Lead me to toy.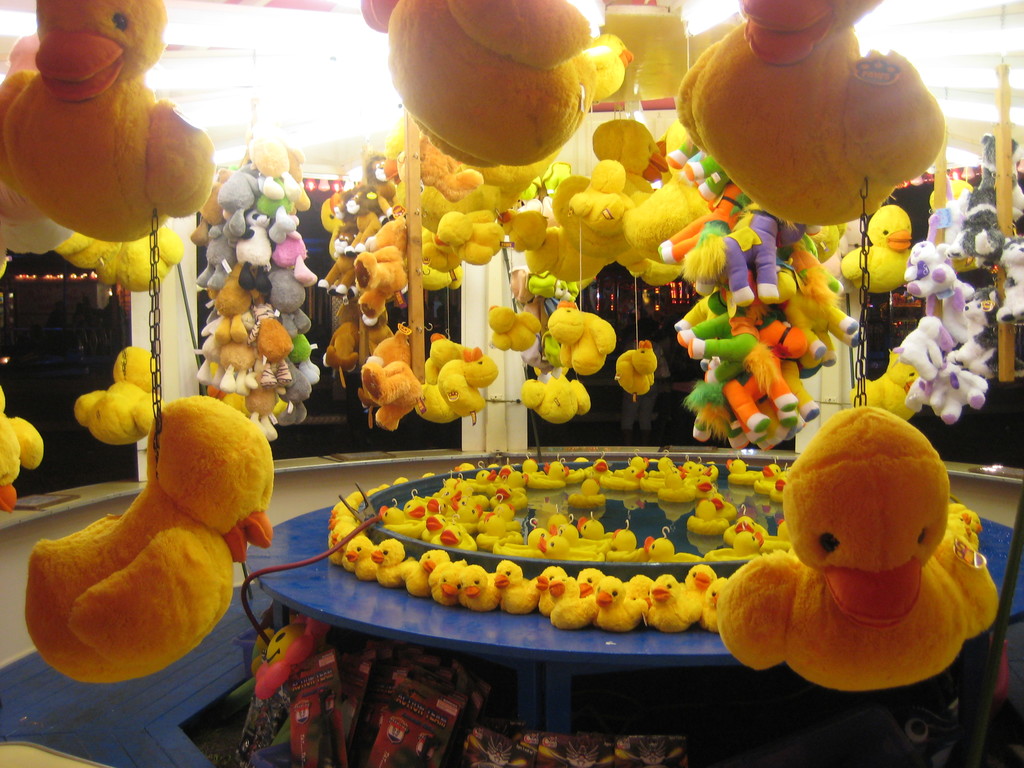
Lead to Rect(352, 220, 409, 321).
